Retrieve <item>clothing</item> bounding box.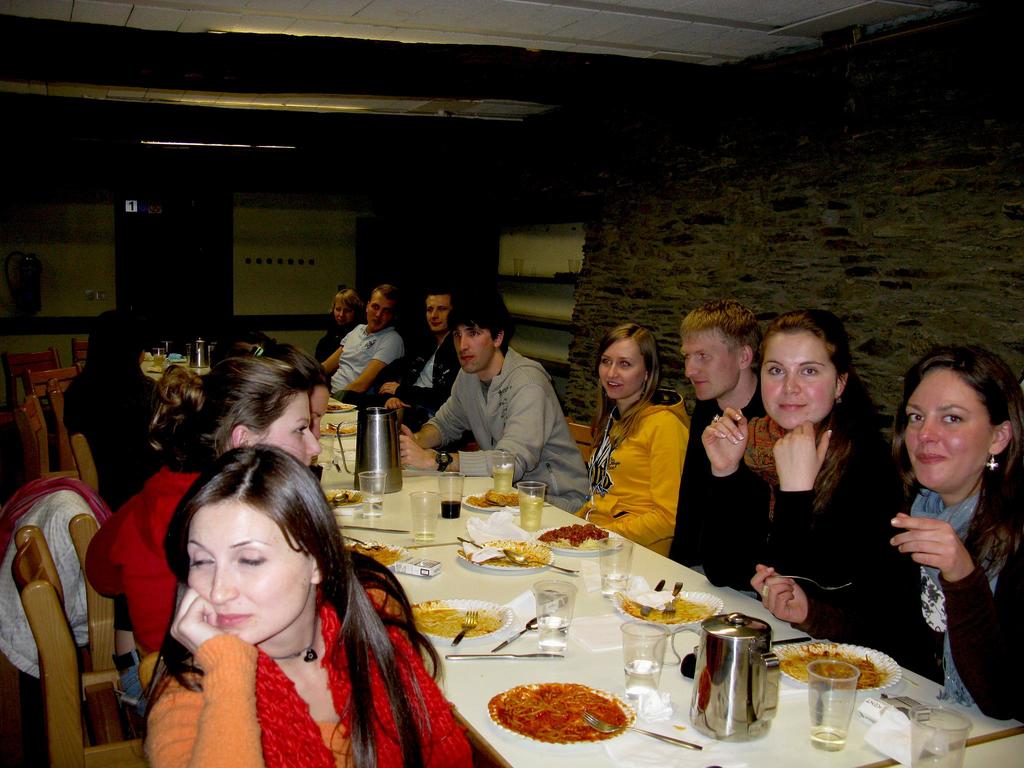
Bounding box: rect(589, 372, 702, 557).
